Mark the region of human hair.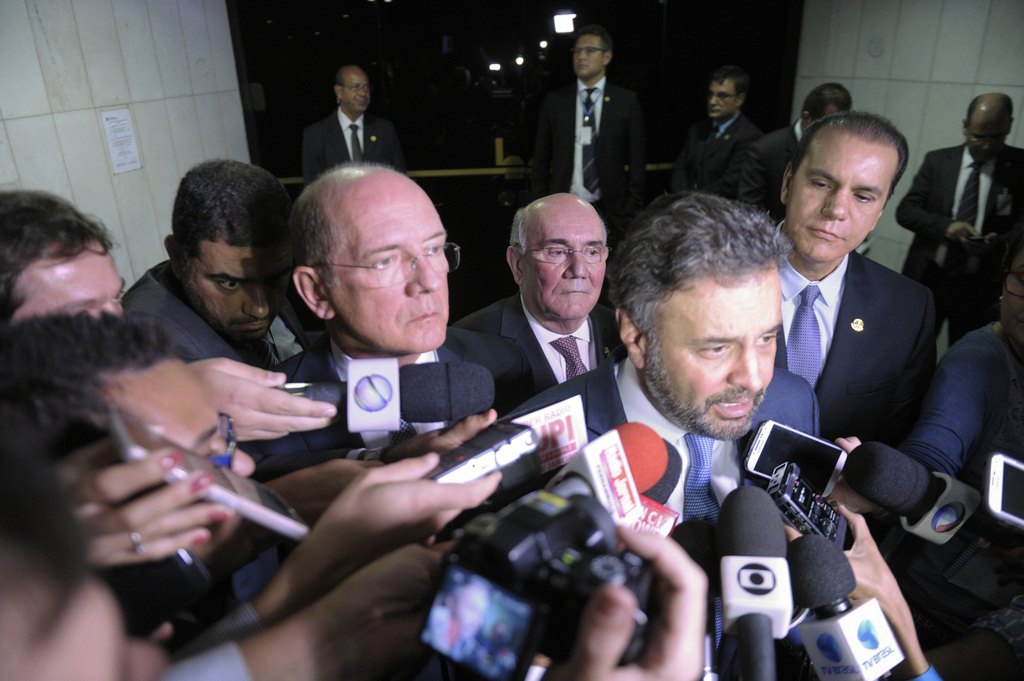
Region: bbox(618, 183, 784, 378).
